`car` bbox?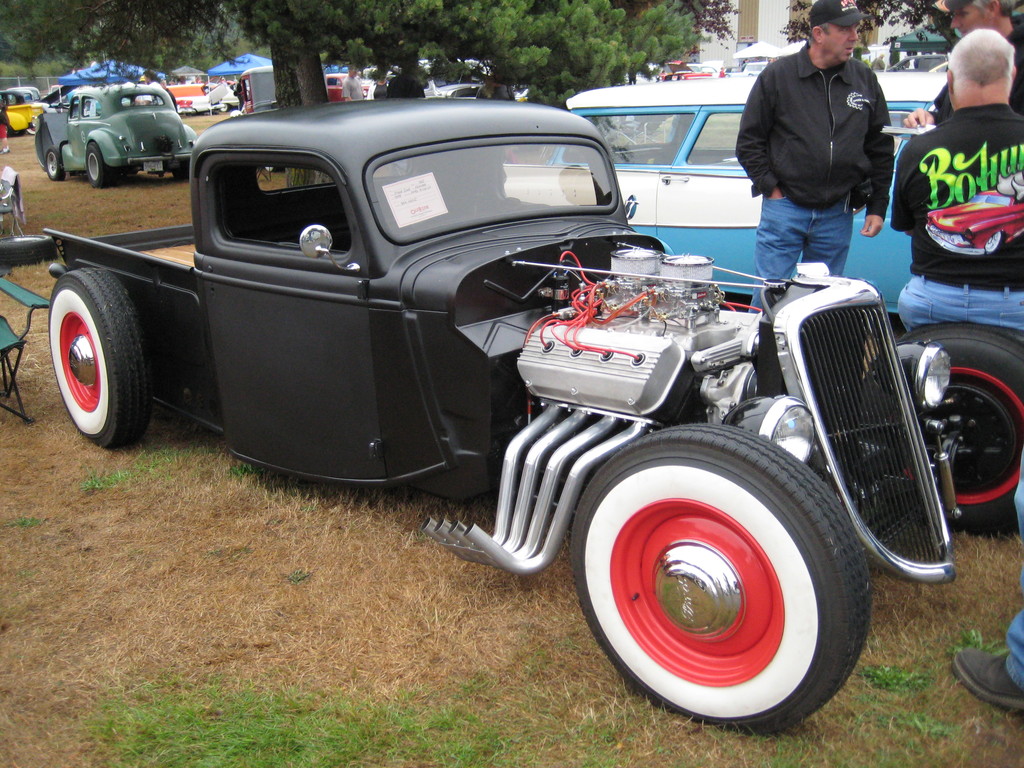
(x1=39, y1=84, x2=195, y2=184)
